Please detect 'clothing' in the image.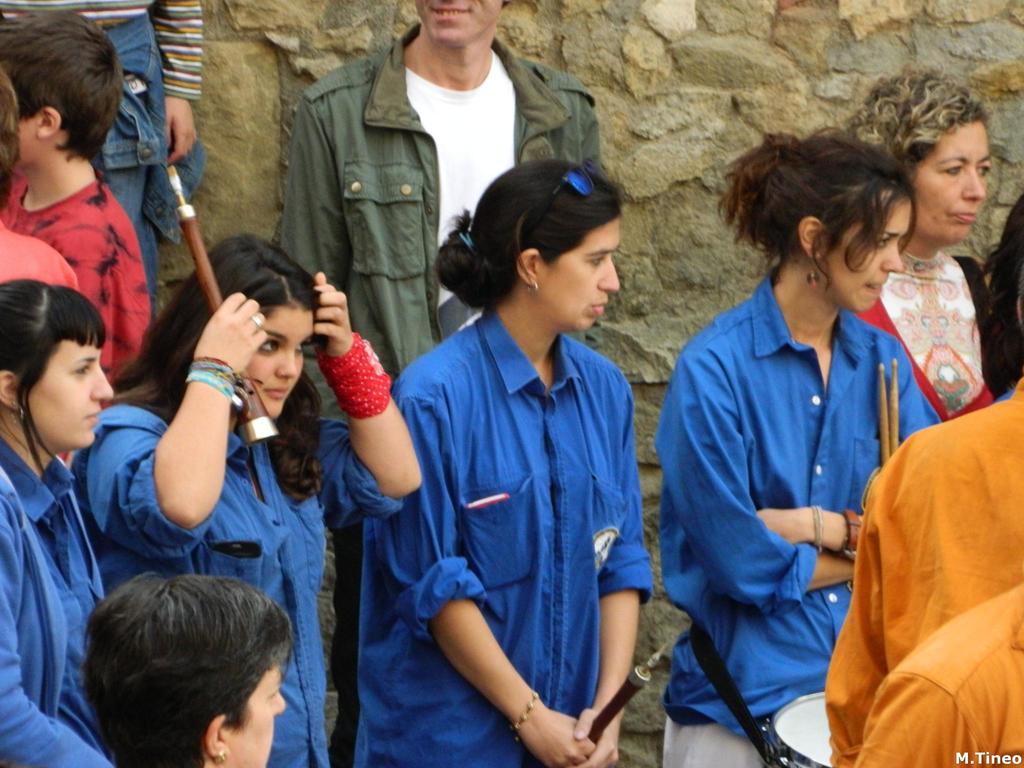
pyautogui.locateOnScreen(70, 395, 406, 767).
